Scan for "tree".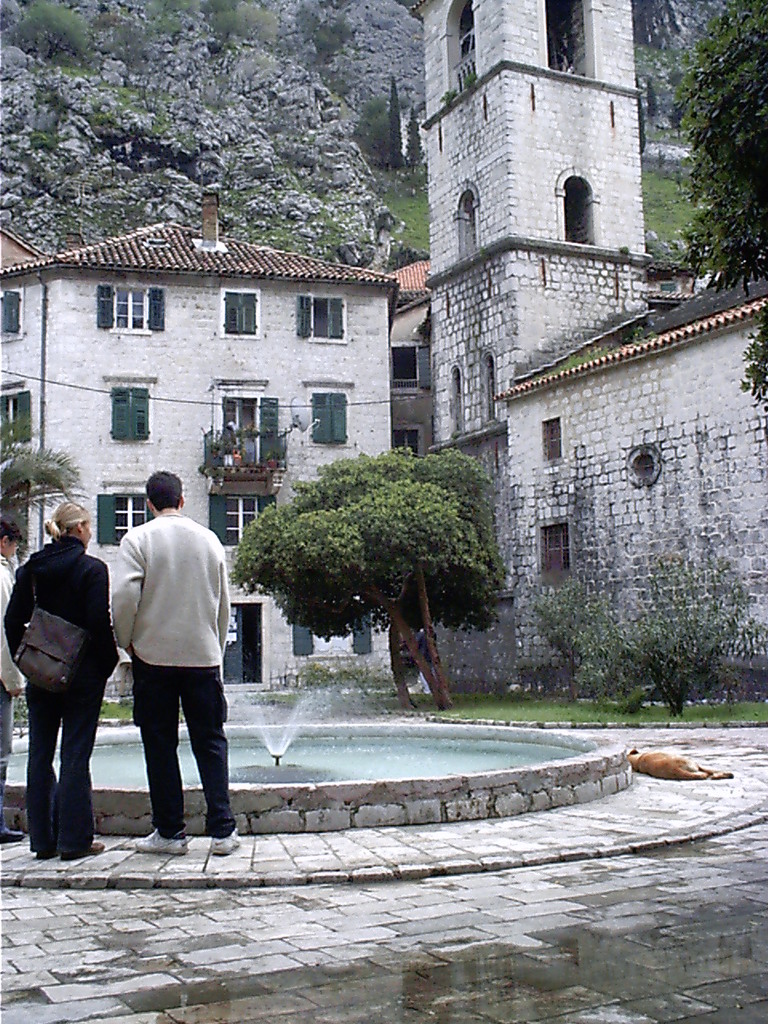
Scan result: box=[660, 0, 767, 418].
